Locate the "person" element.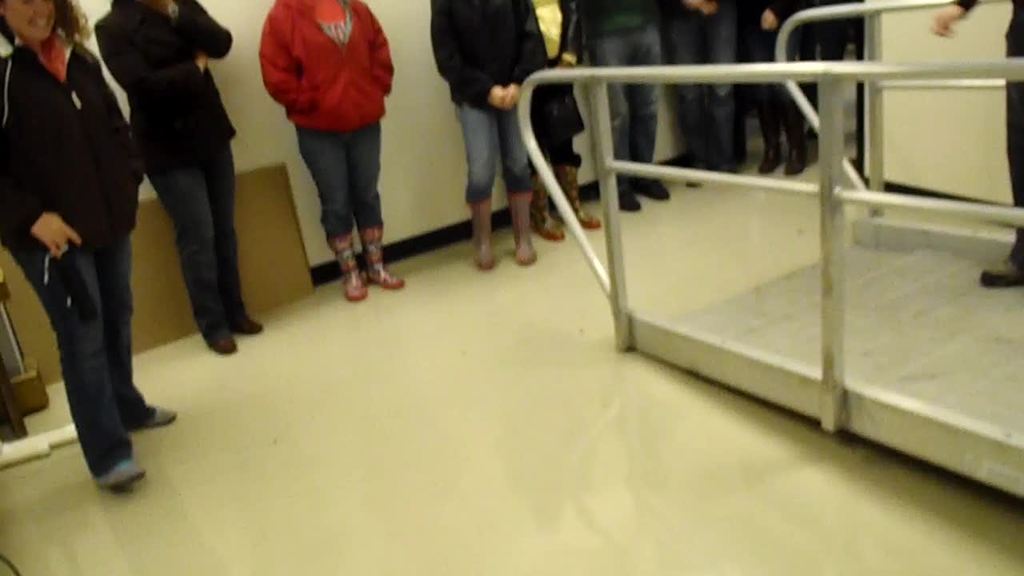
Element bbox: region(650, 0, 747, 193).
